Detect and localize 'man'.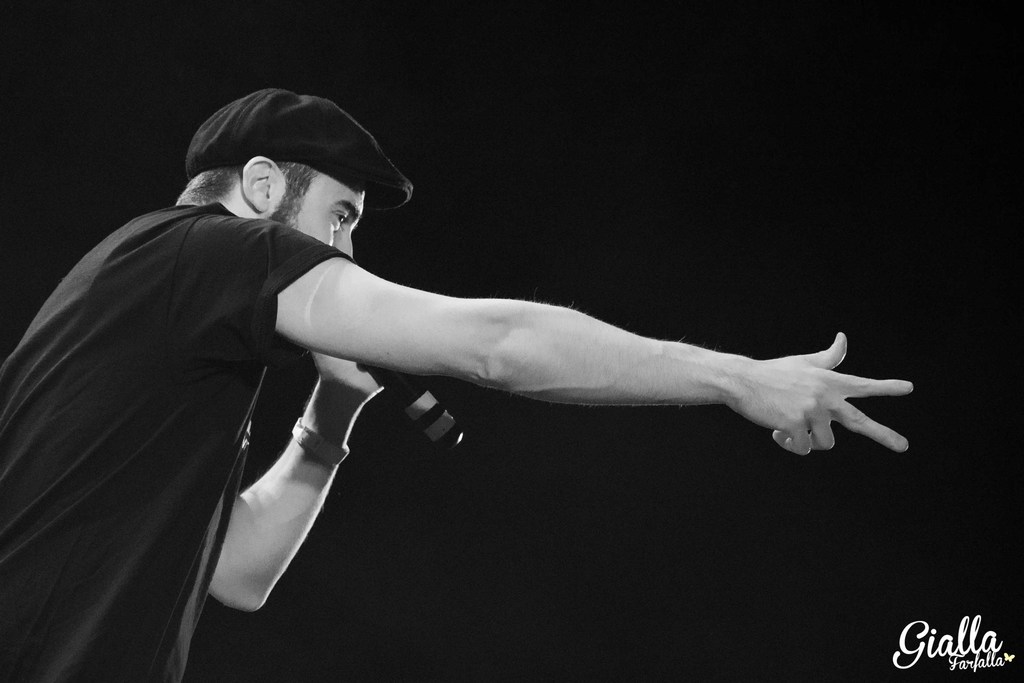
Localized at (1, 84, 921, 682).
